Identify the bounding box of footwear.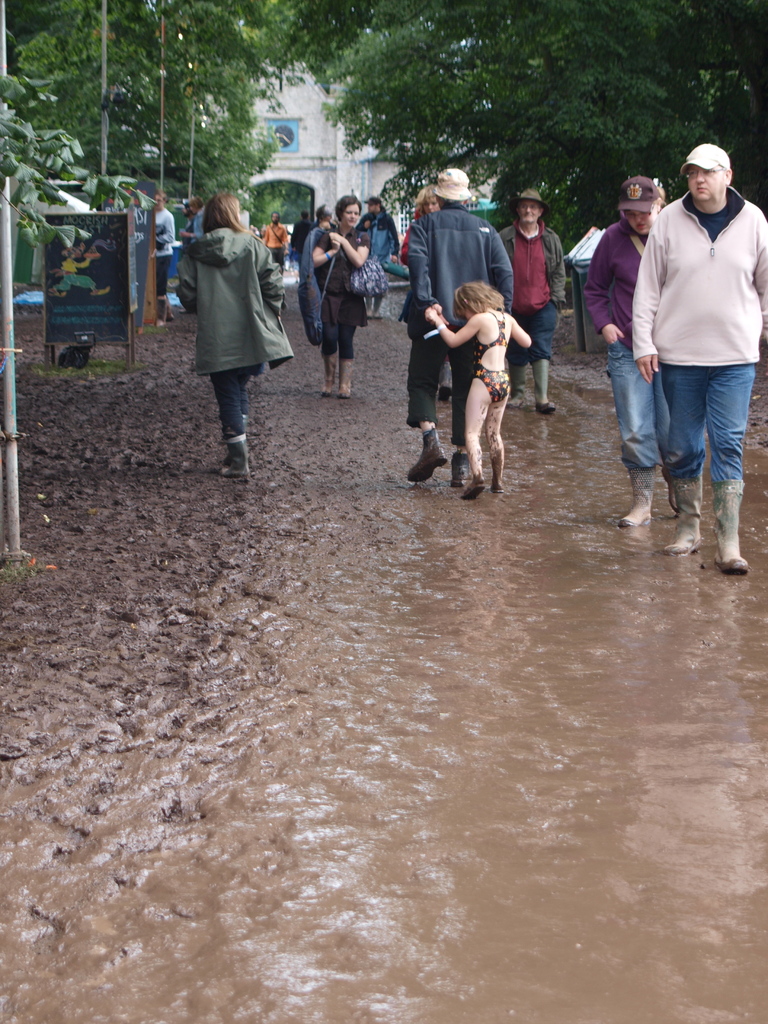
210 431 254 480.
